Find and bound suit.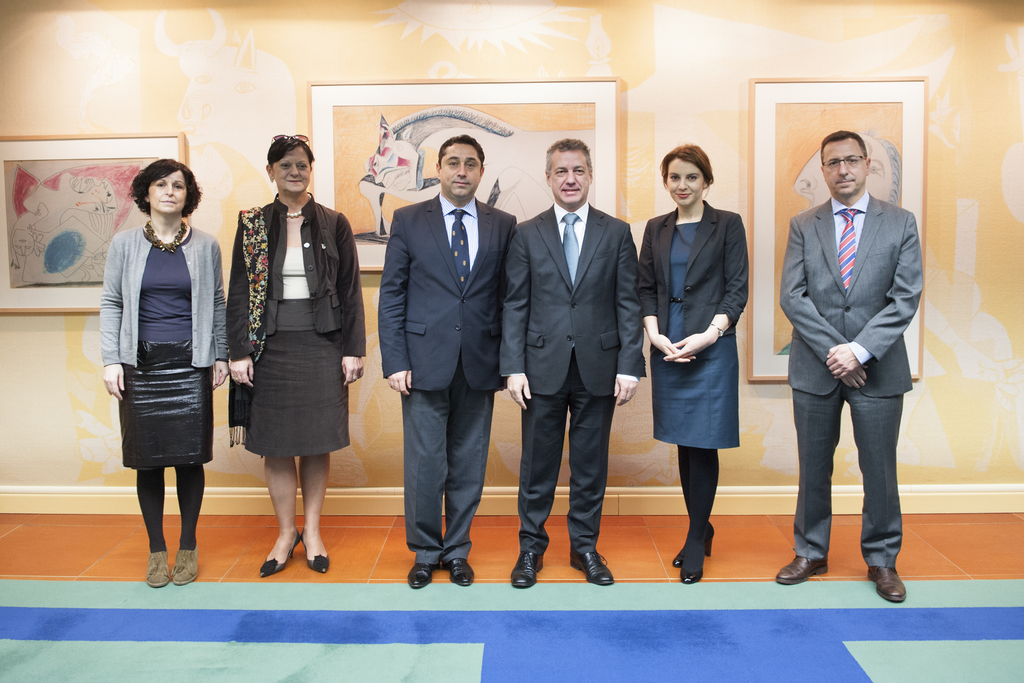
Bound: [781, 192, 925, 569].
